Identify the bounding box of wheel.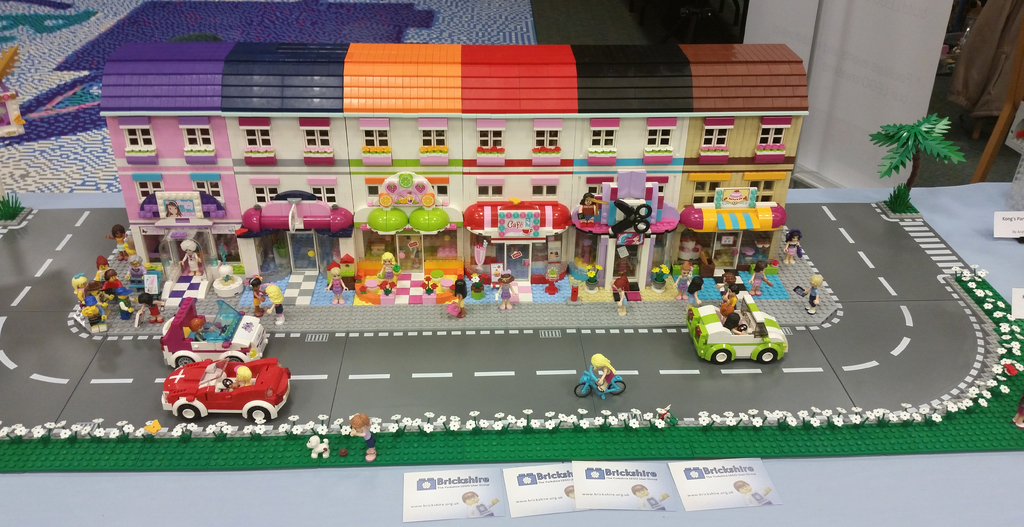
select_region(757, 349, 778, 364).
